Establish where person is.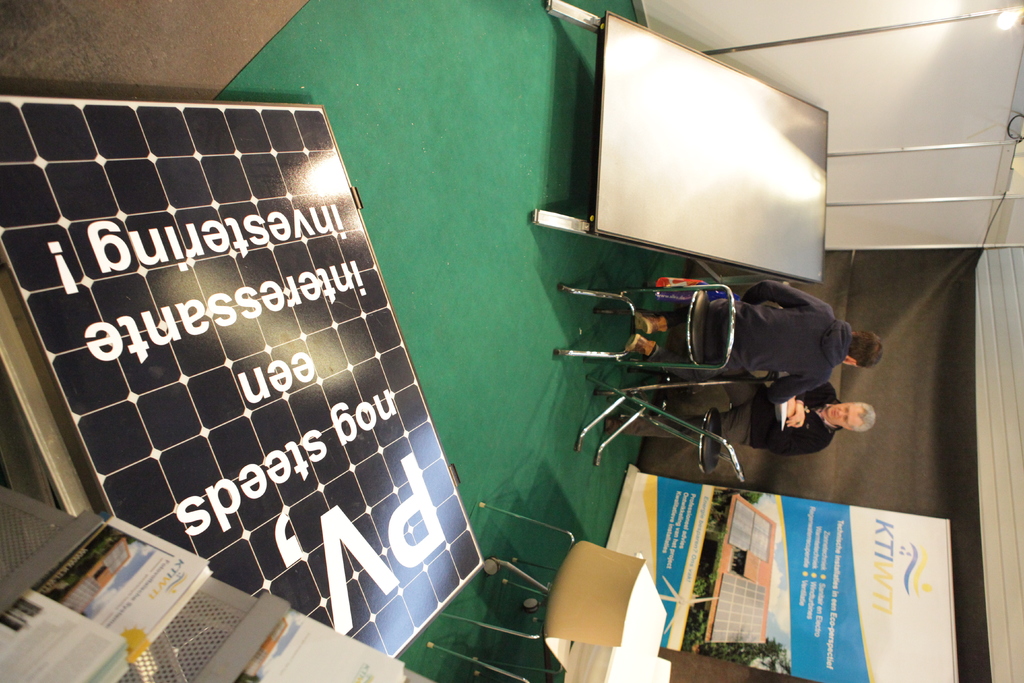
Established at (x1=602, y1=381, x2=874, y2=452).
